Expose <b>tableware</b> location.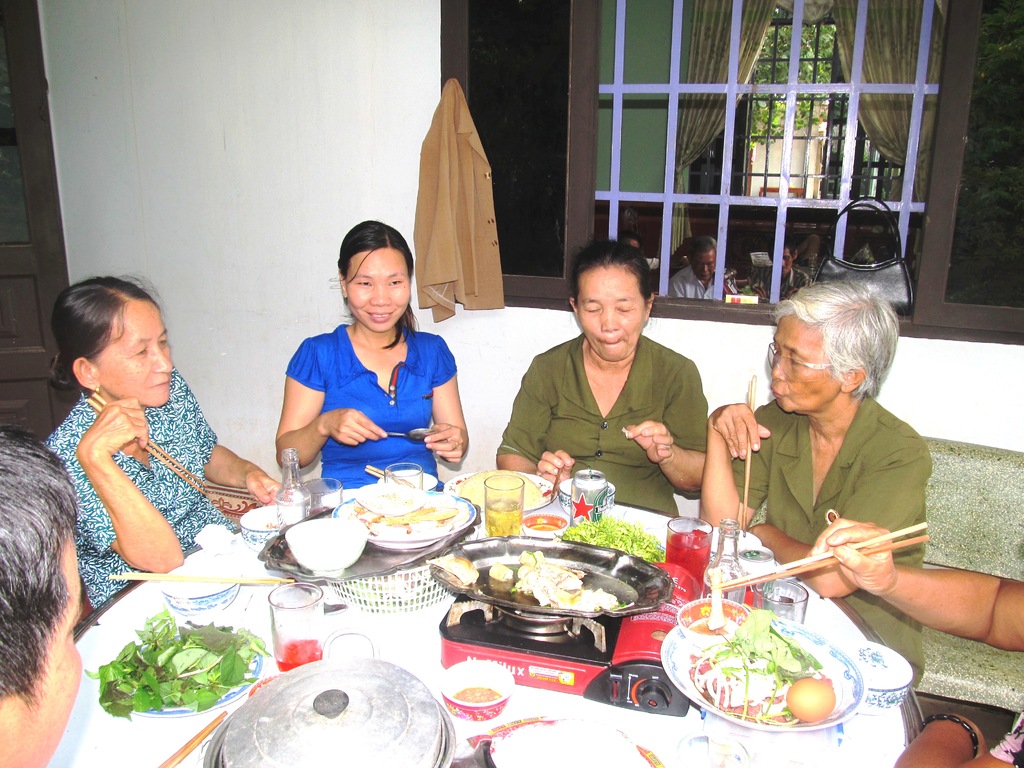
Exposed at <box>205,655,460,767</box>.
